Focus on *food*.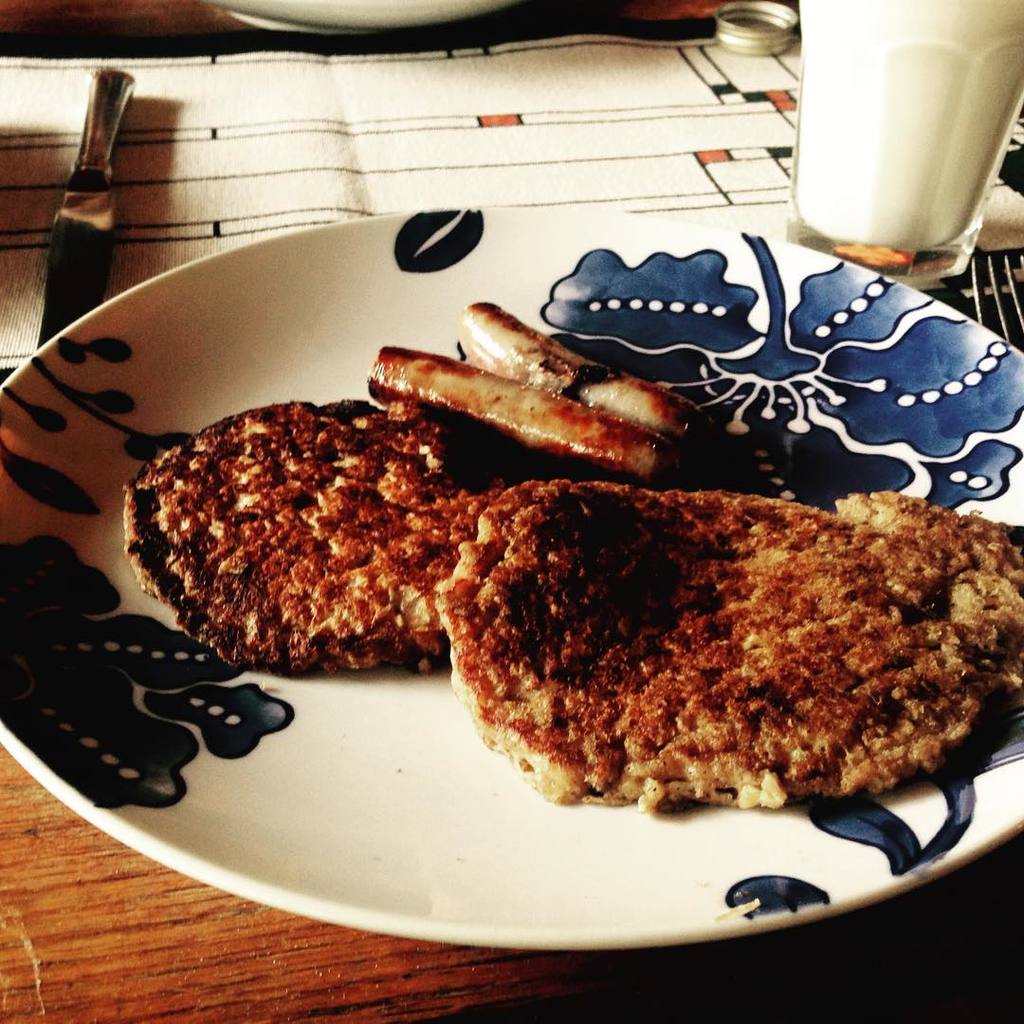
Focused at box(122, 393, 512, 671).
